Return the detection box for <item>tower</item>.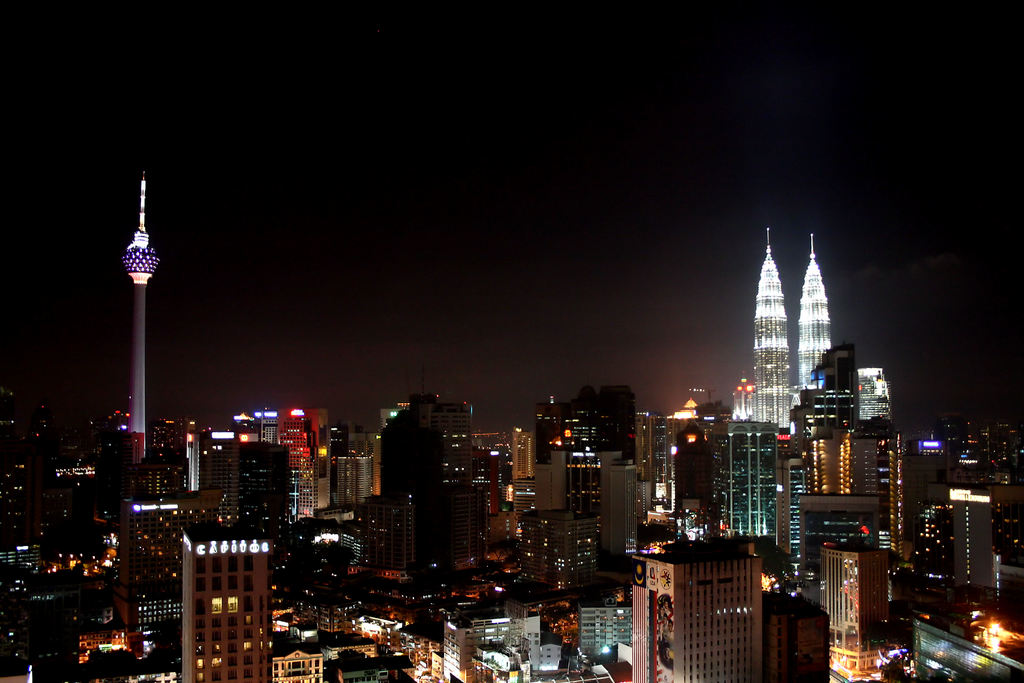
rect(508, 424, 537, 486).
